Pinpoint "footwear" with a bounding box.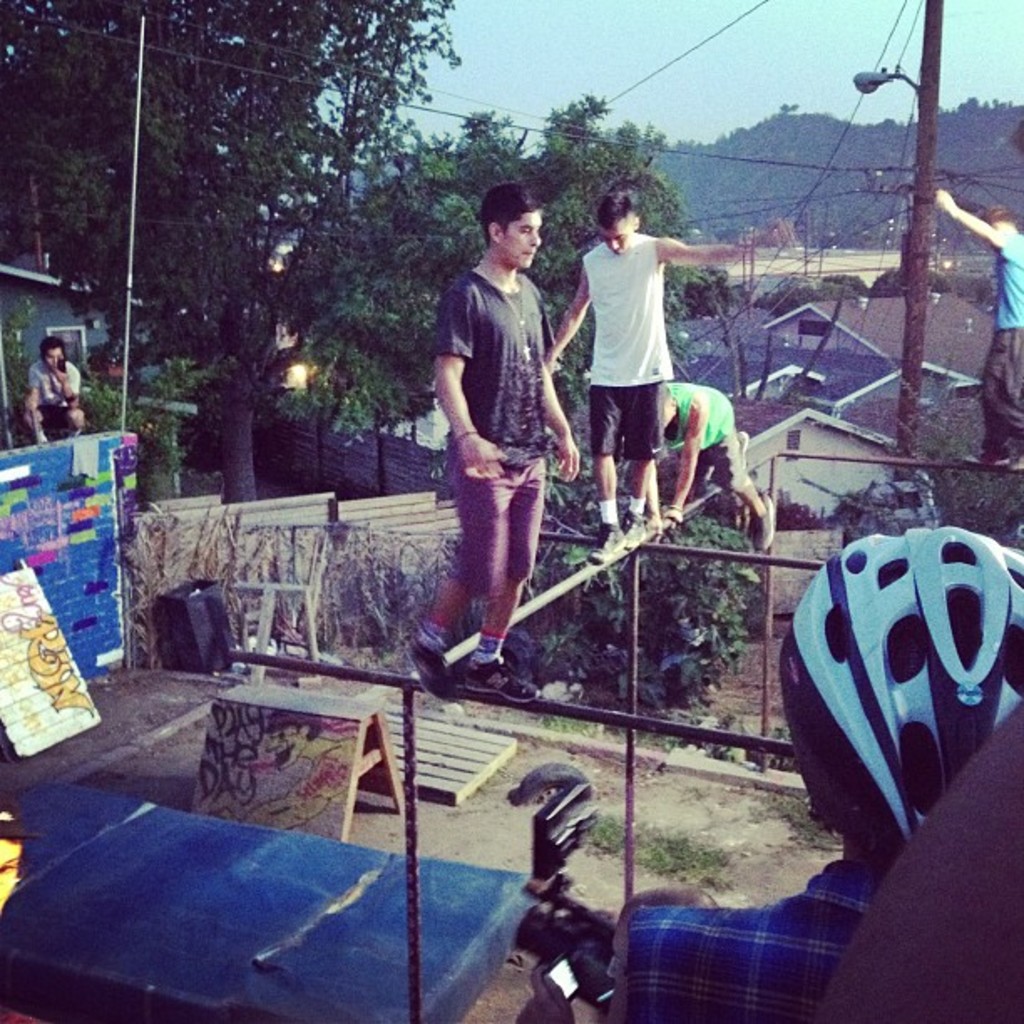
detection(738, 500, 770, 562).
